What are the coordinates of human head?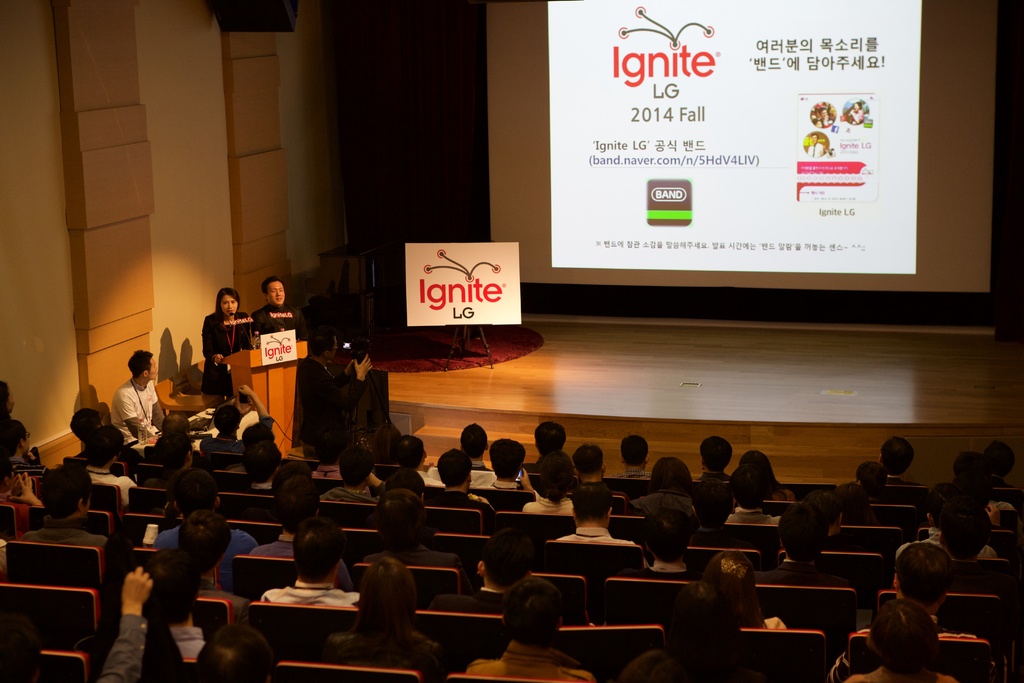
(177, 509, 236, 566).
